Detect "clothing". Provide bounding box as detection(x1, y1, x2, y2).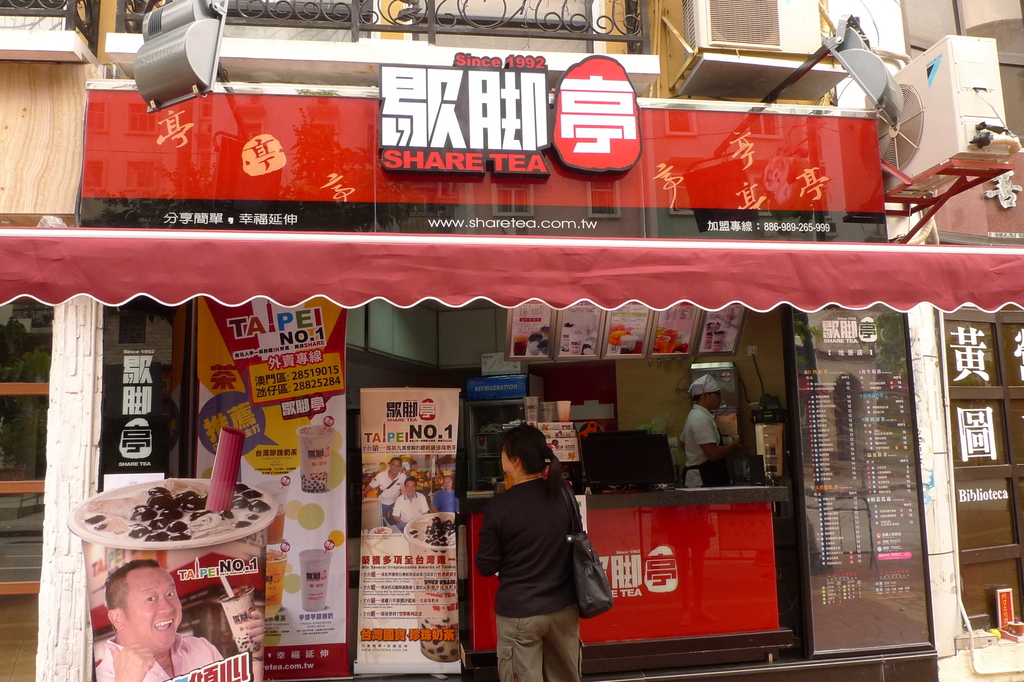
detection(476, 449, 607, 666).
